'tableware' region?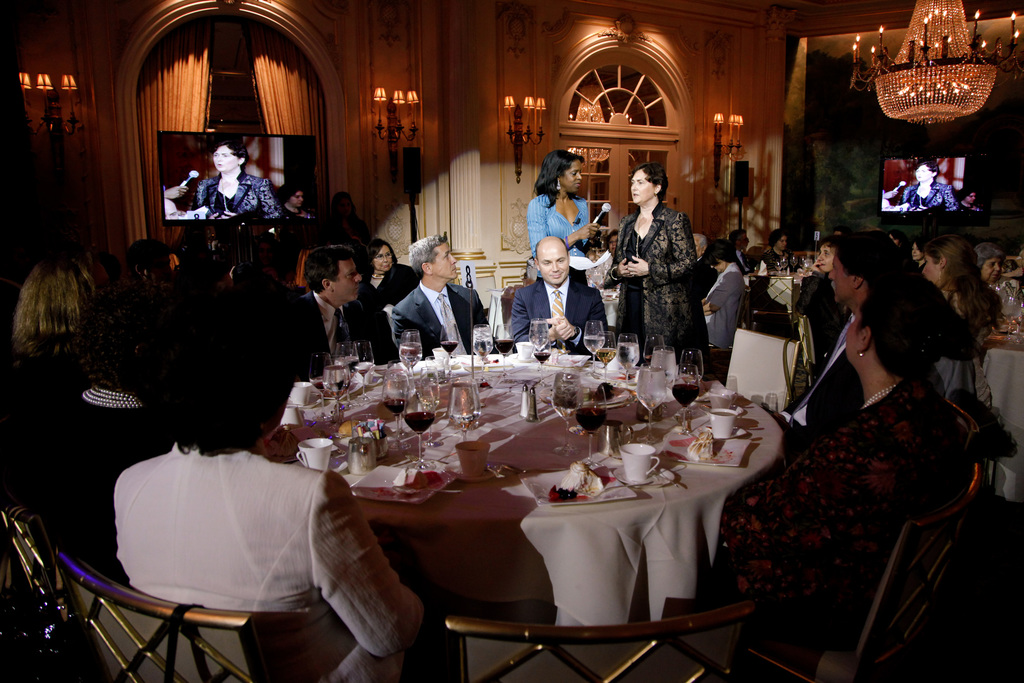
[448,461,522,488]
